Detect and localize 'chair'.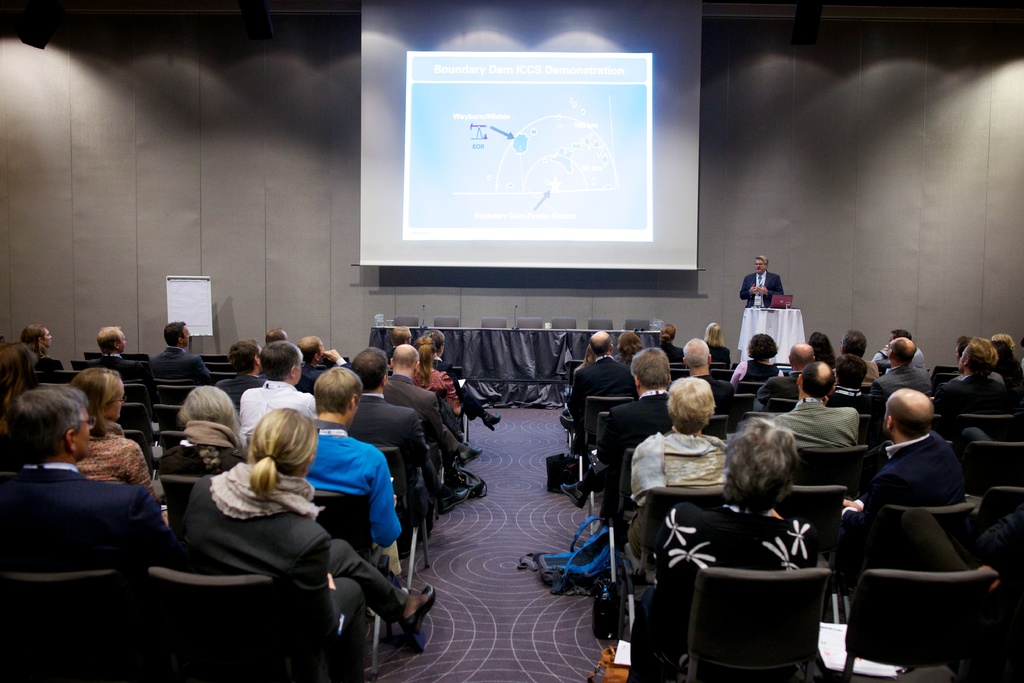
Localized at 55:363:83:383.
